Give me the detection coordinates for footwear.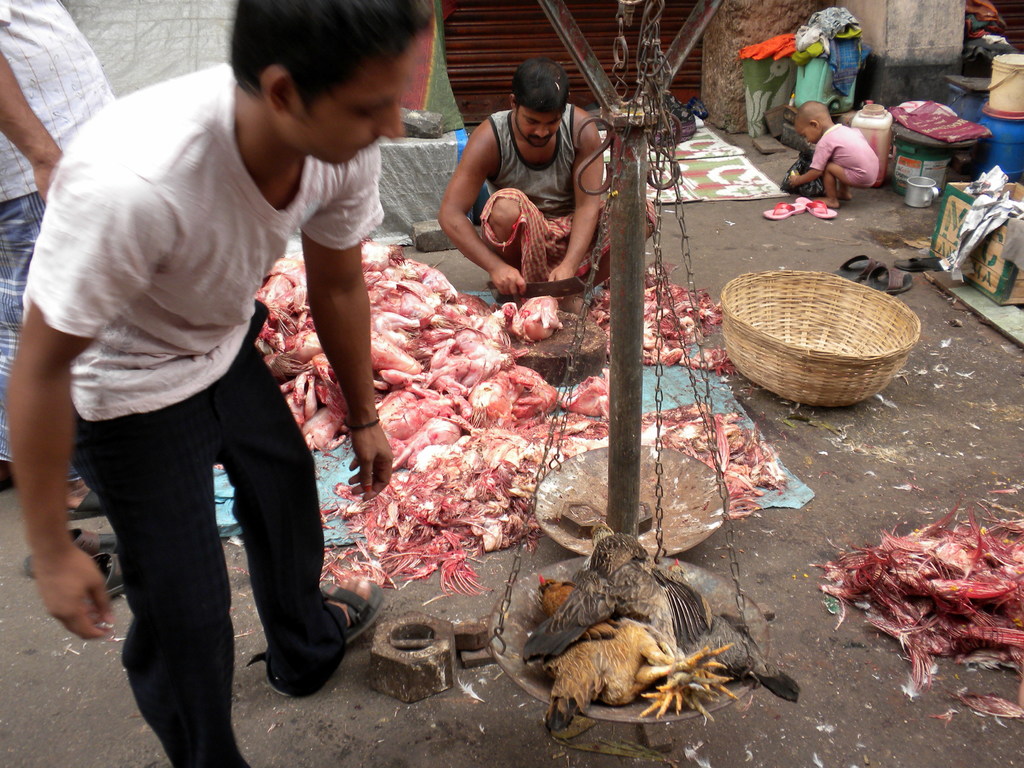
rect(834, 253, 874, 283).
